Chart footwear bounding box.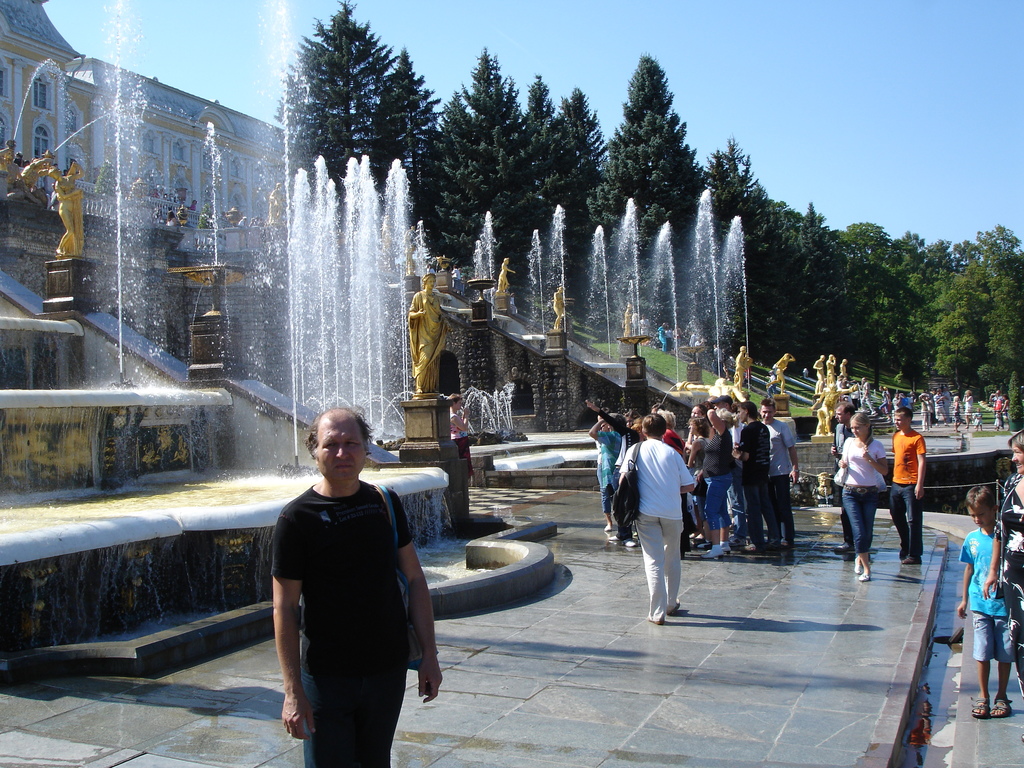
Charted: <region>620, 534, 638, 550</region>.
